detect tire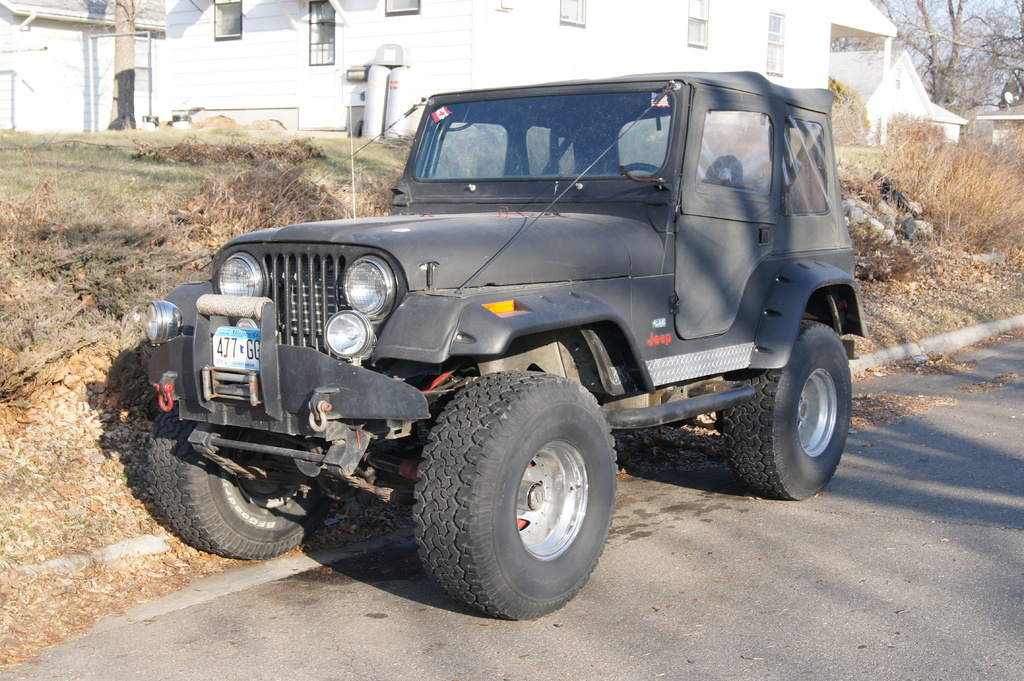
region(130, 408, 346, 565)
